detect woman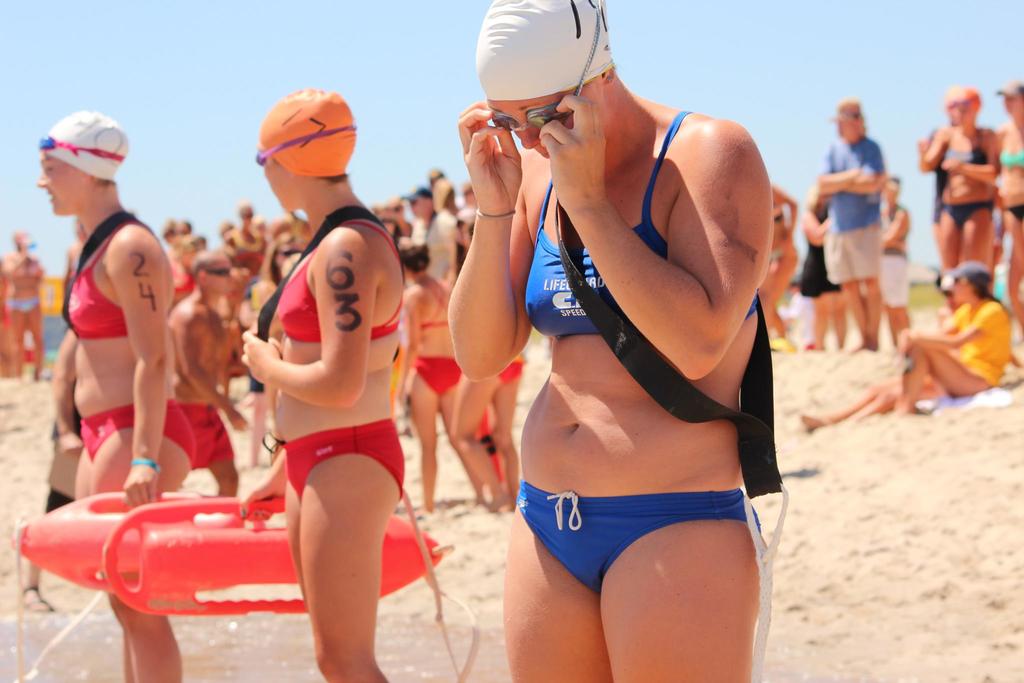
<bbox>240, 79, 404, 682</bbox>
